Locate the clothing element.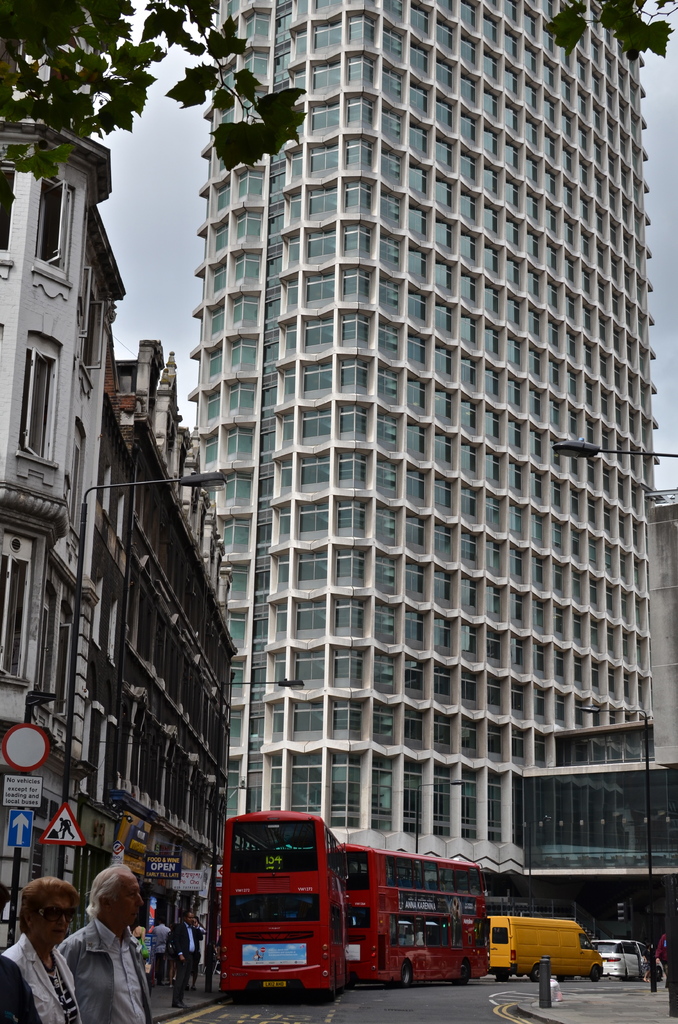
Element bbox: <region>0, 960, 35, 1023</region>.
